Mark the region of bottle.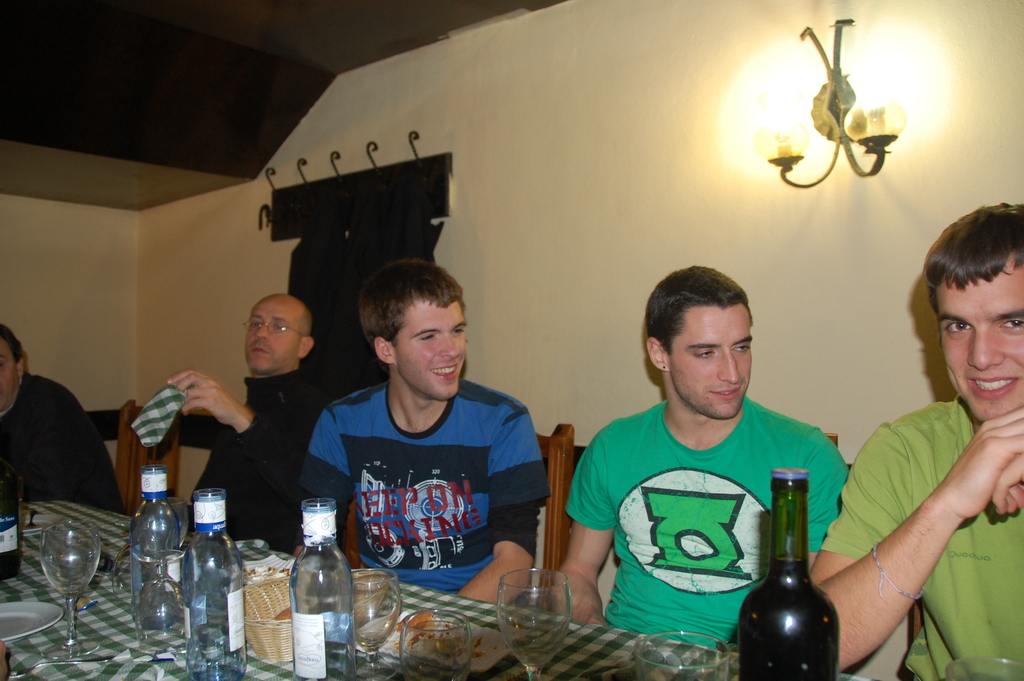
Region: [left=282, top=502, right=371, bottom=680].
